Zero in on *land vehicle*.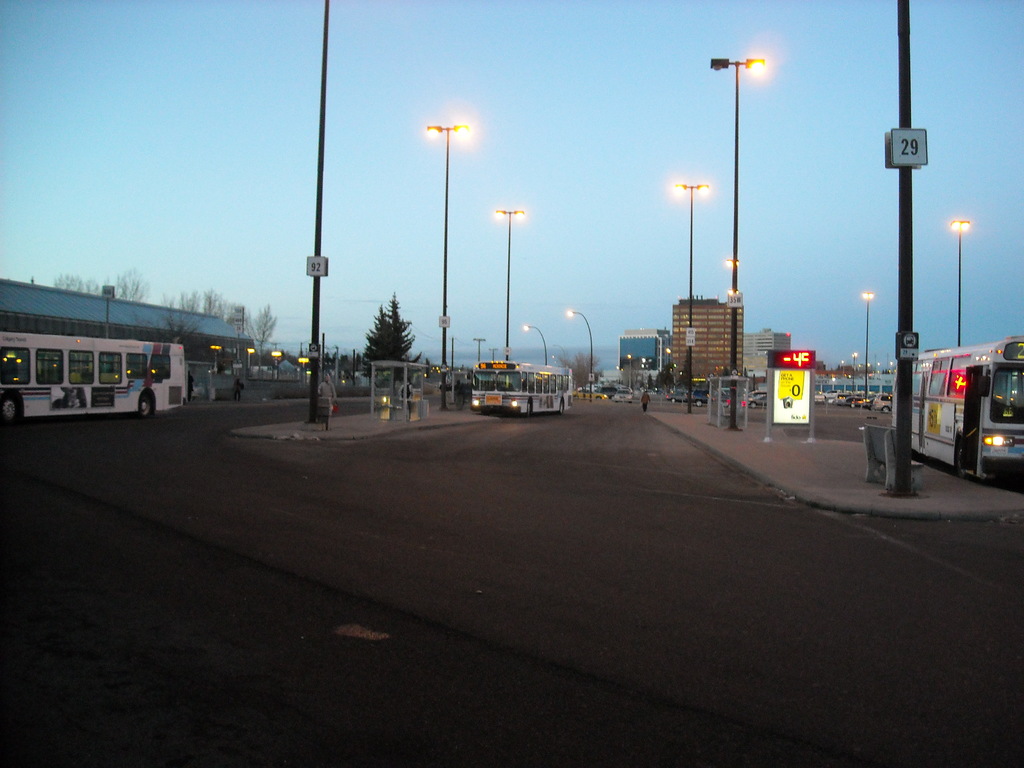
Zeroed in: l=892, t=323, r=1023, b=489.
